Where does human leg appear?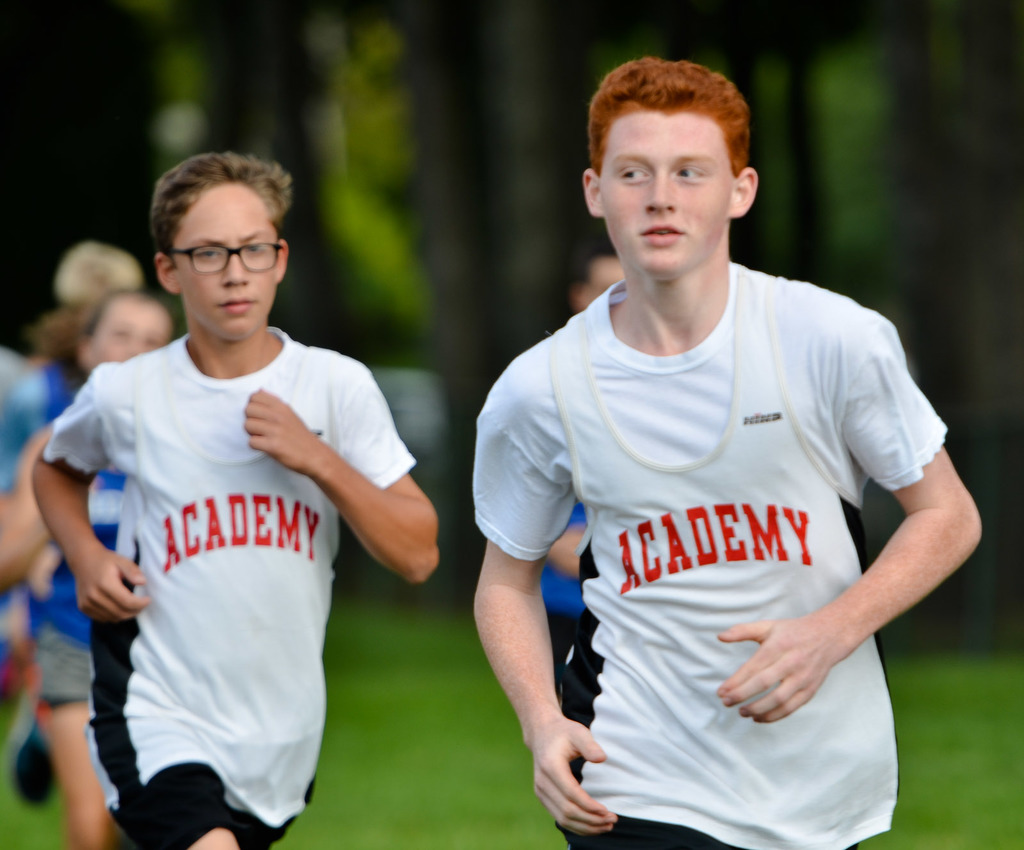
Appears at (102,760,230,849).
